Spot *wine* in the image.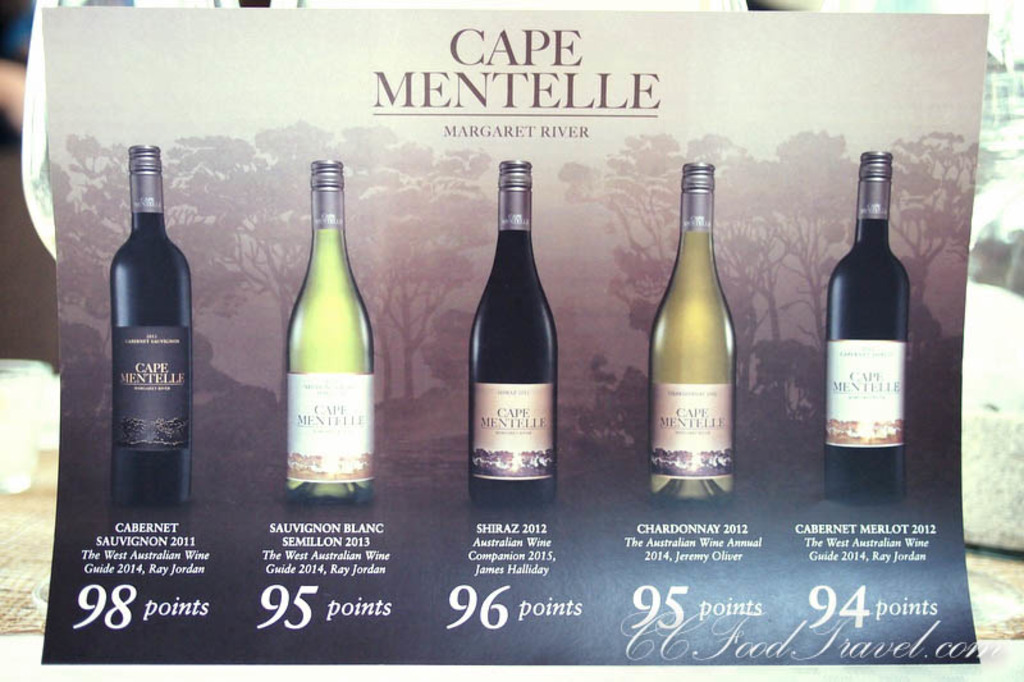
*wine* found at Rect(648, 163, 737, 507).
